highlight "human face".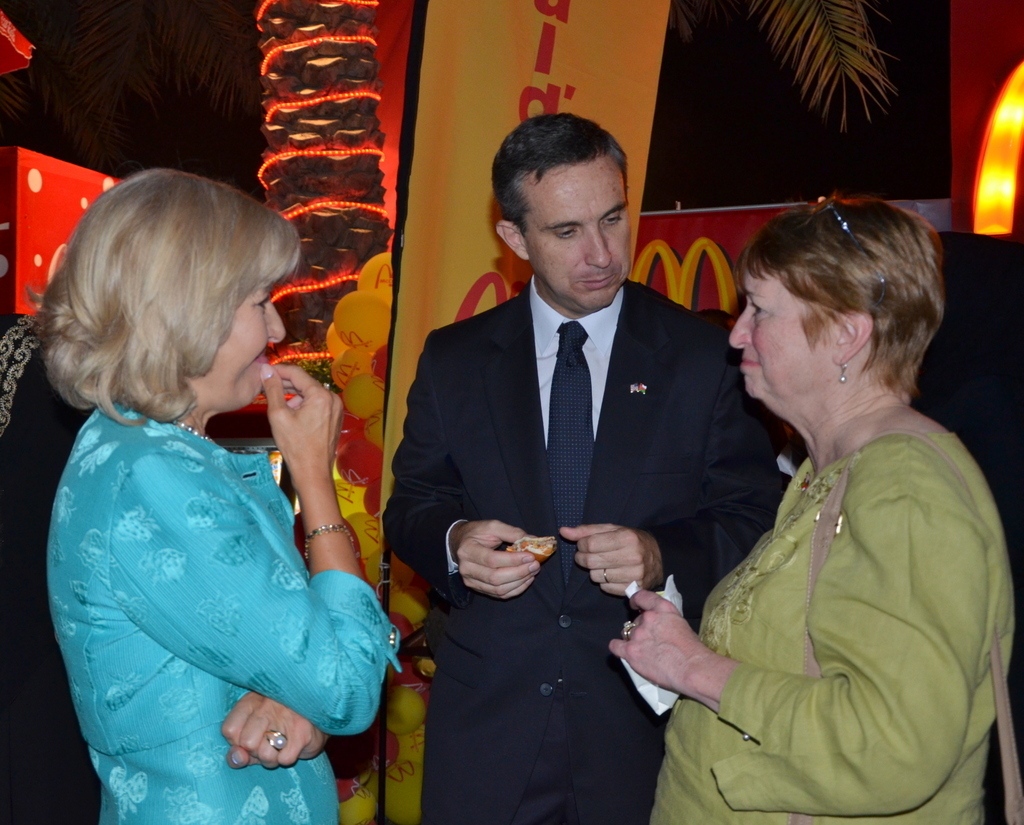
Highlighted region: {"x1": 729, "y1": 271, "x2": 822, "y2": 395}.
